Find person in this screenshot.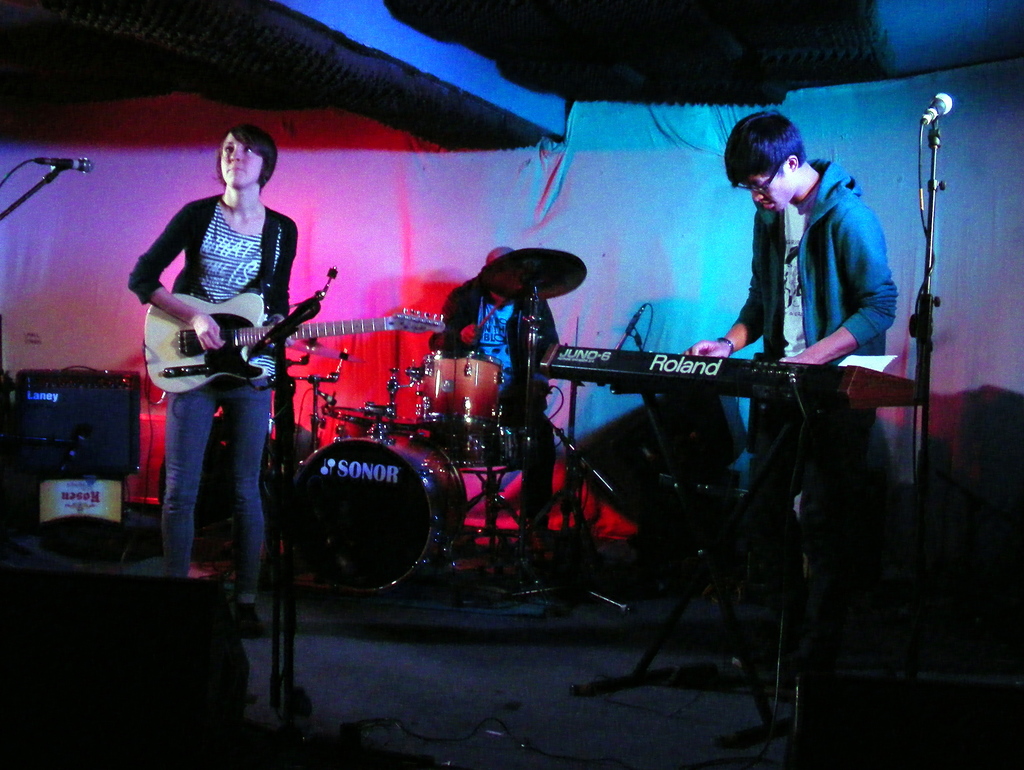
The bounding box for person is region(127, 119, 300, 626).
